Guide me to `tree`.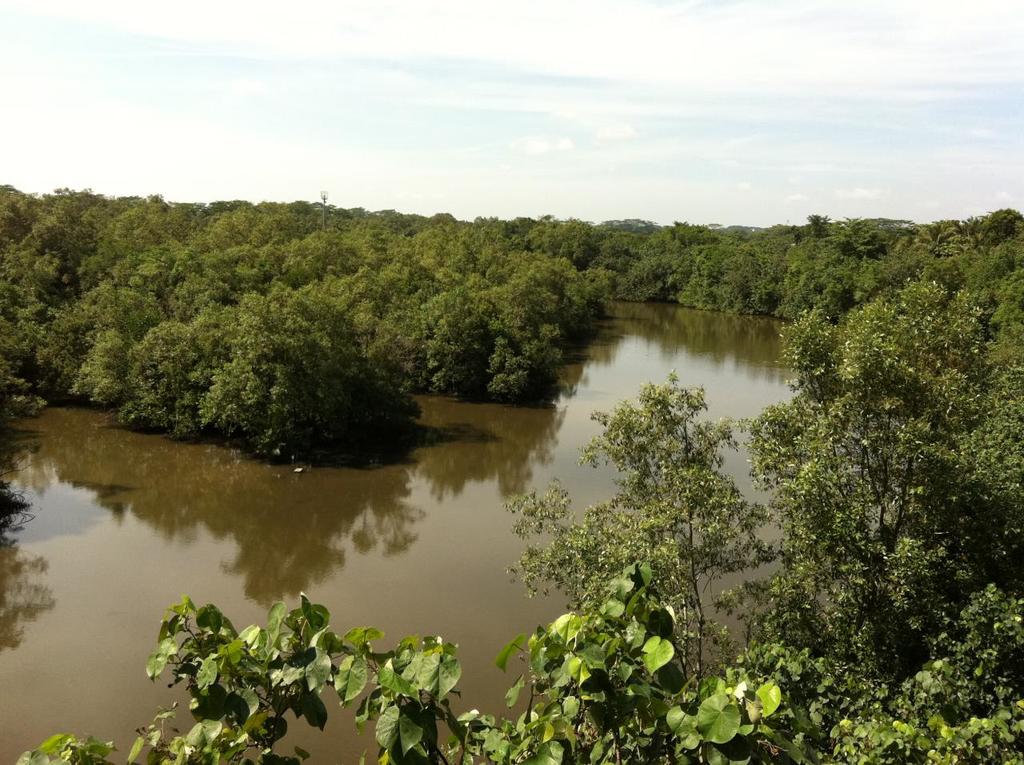
Guidance: detection(10, 561, 1023, 764).
